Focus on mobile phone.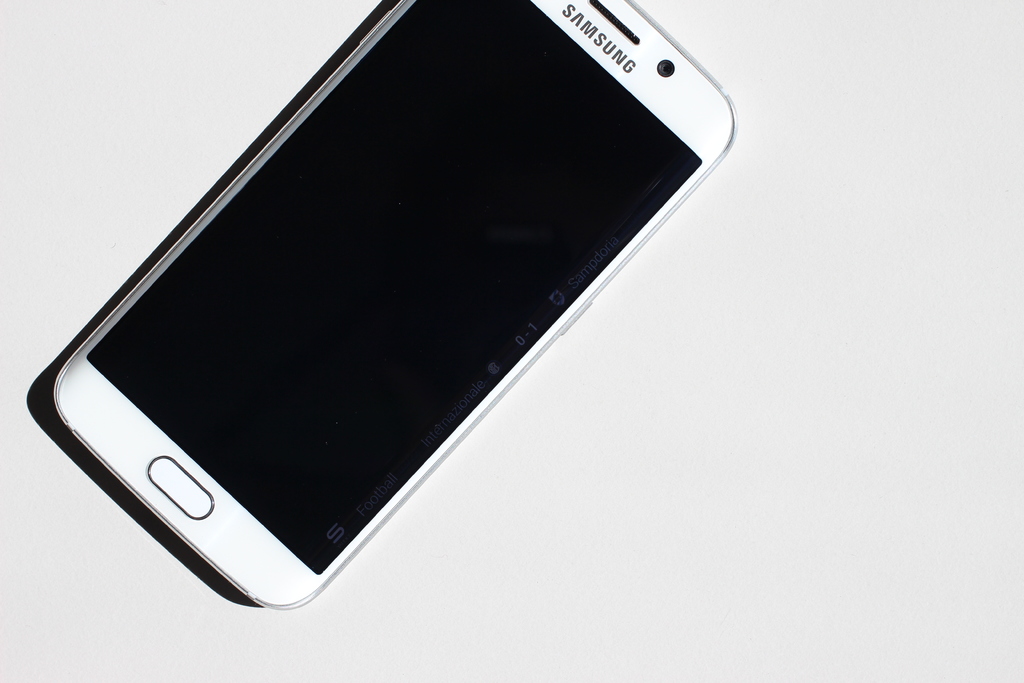
Focused at rect(33, 0, 748, 590).
